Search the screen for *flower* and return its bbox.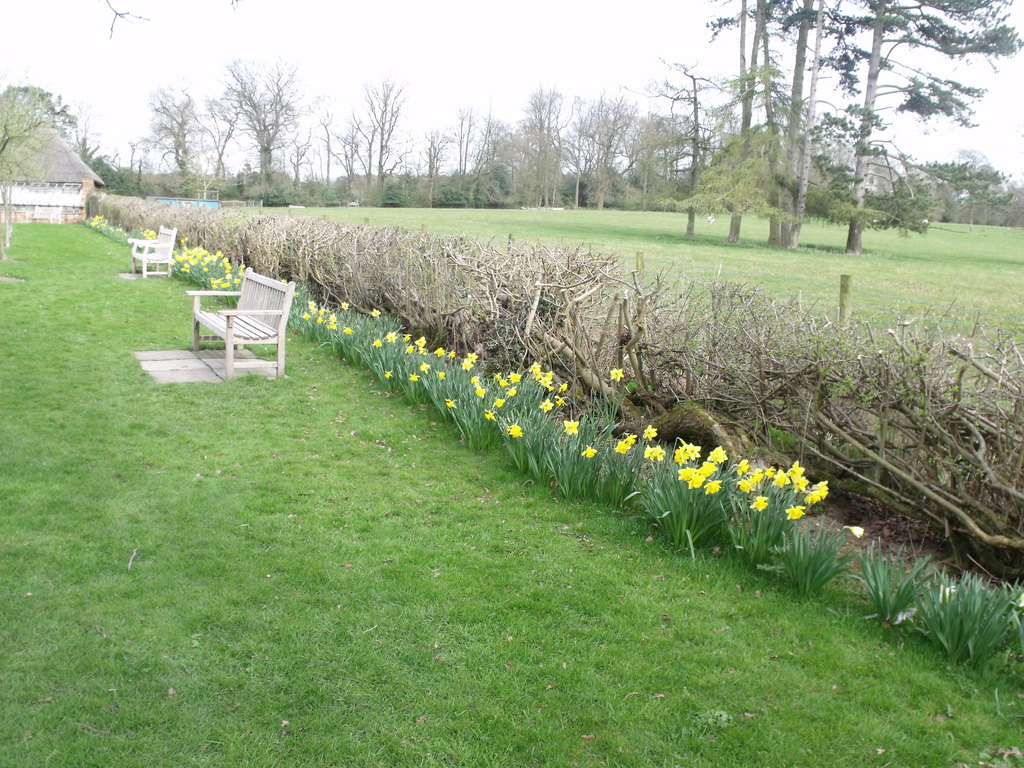
Found: bbox=(701, 478, 721, 495).
